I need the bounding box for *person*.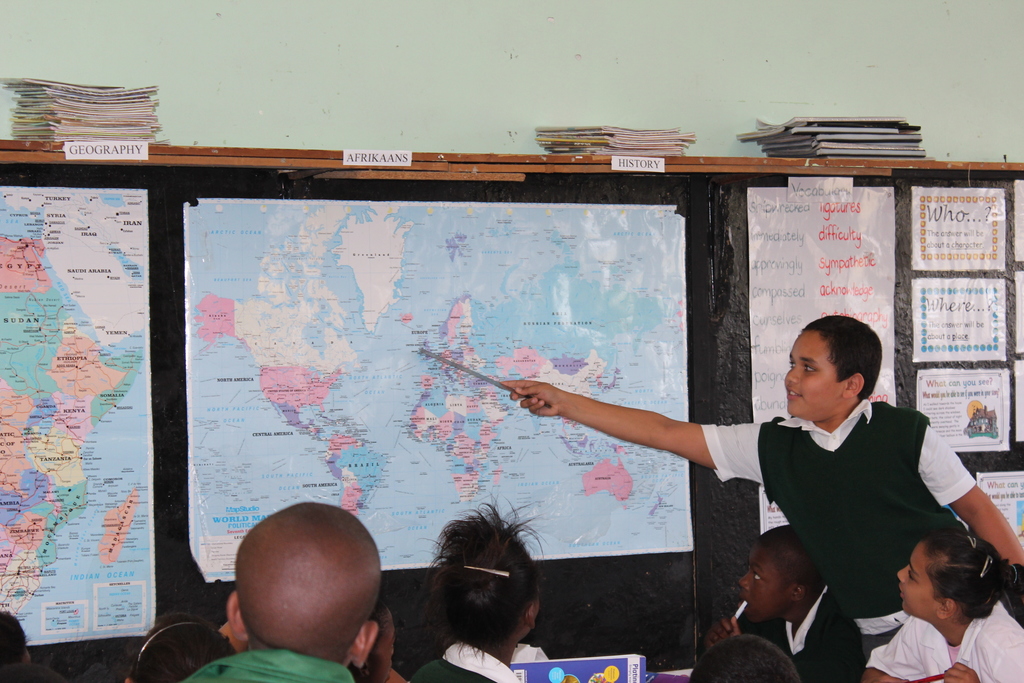
Here it is: Rect(206, 482, 401, 682).
